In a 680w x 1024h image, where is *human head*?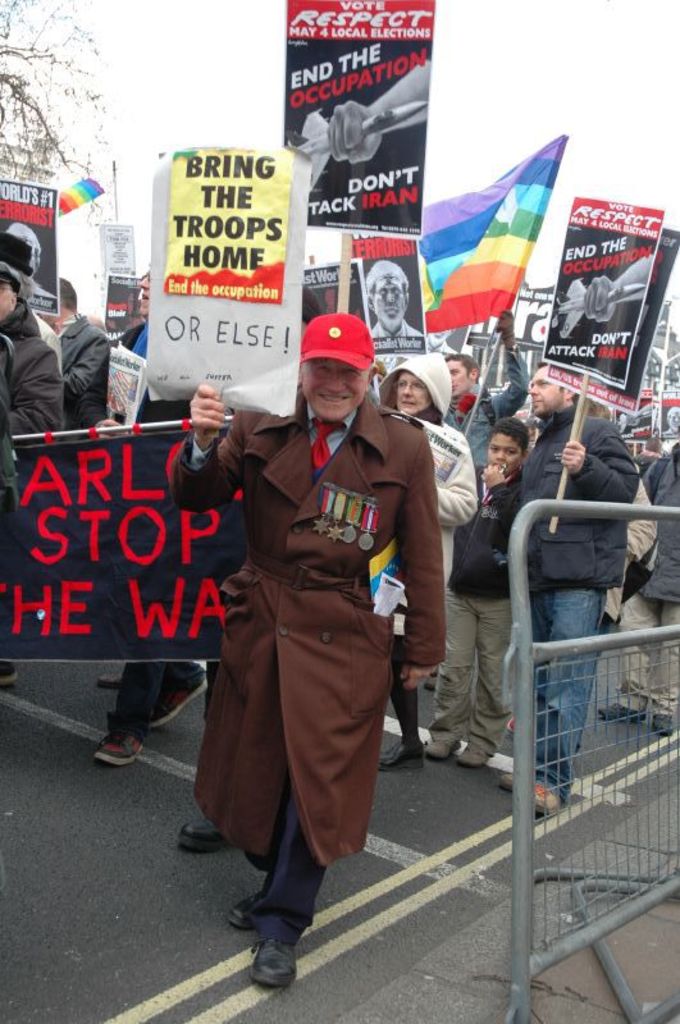
(365, 260, 409, 332).
